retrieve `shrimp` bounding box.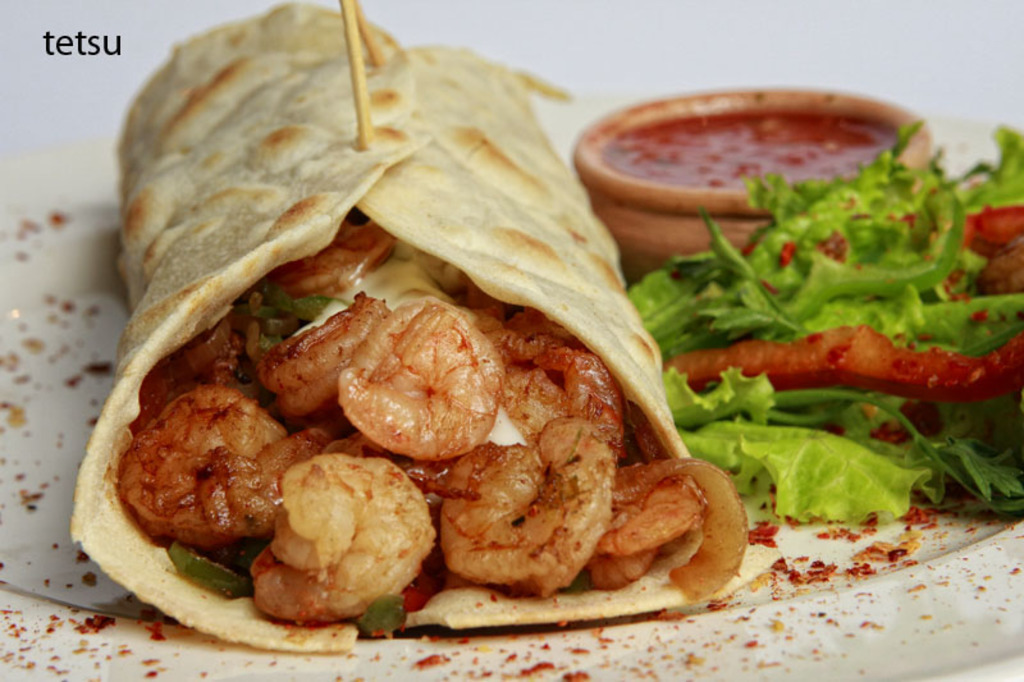
Bounding box: <region>278, 225, 393, 296</region>.
